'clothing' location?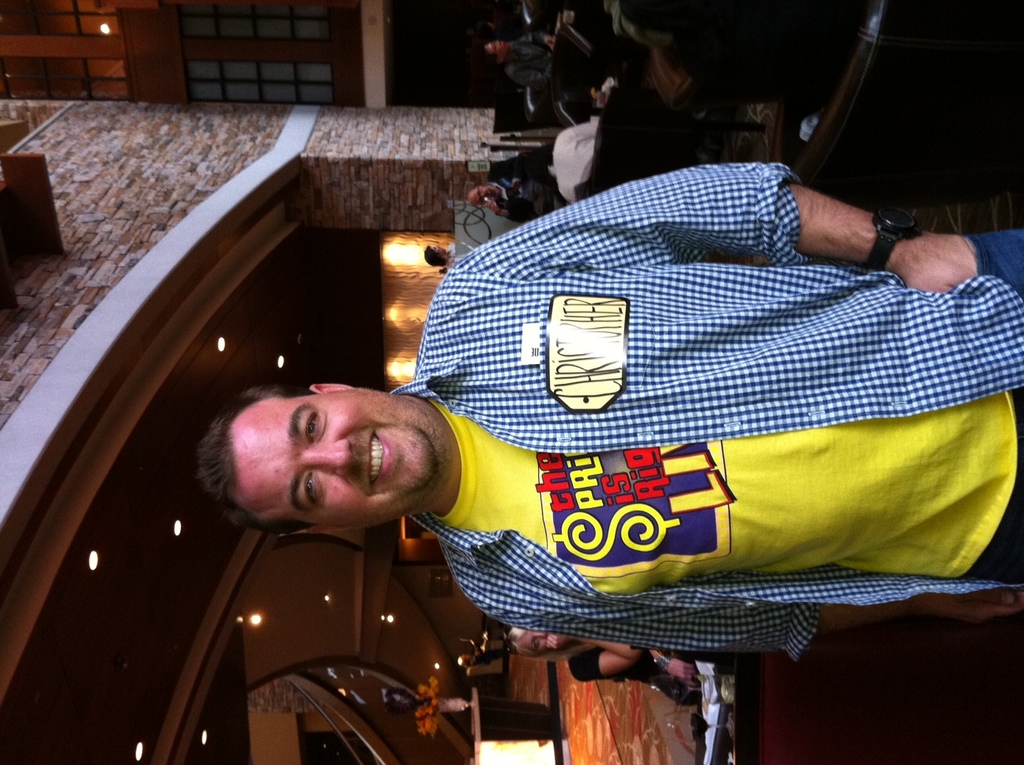
select_region(340, 138, 992, 658)
